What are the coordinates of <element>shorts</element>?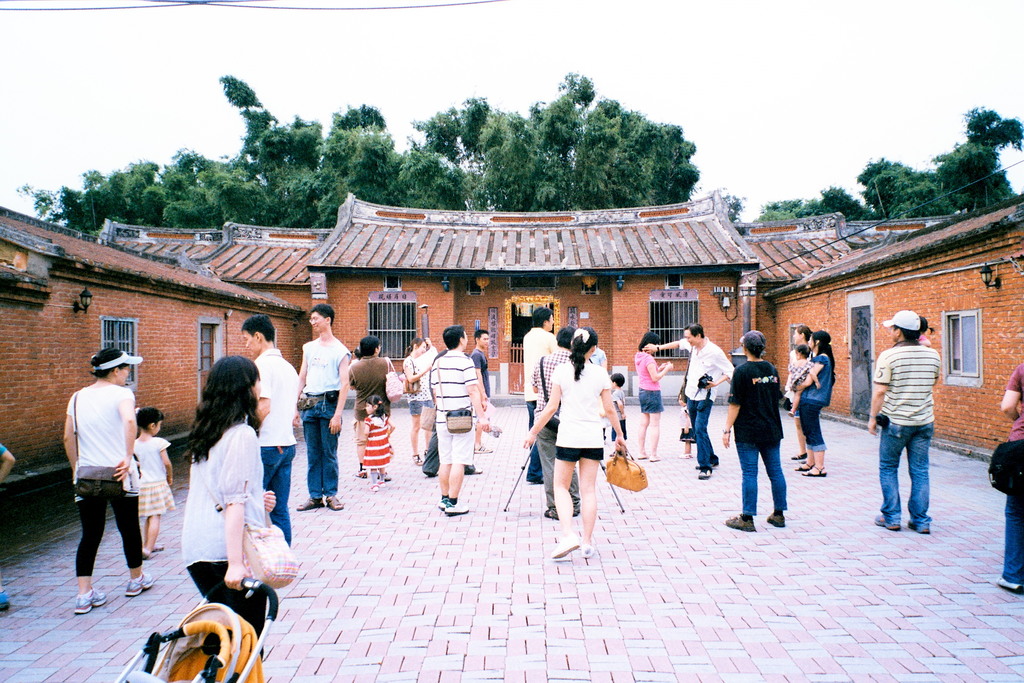
x1=612, y1=417, x2=624, y2=441.
